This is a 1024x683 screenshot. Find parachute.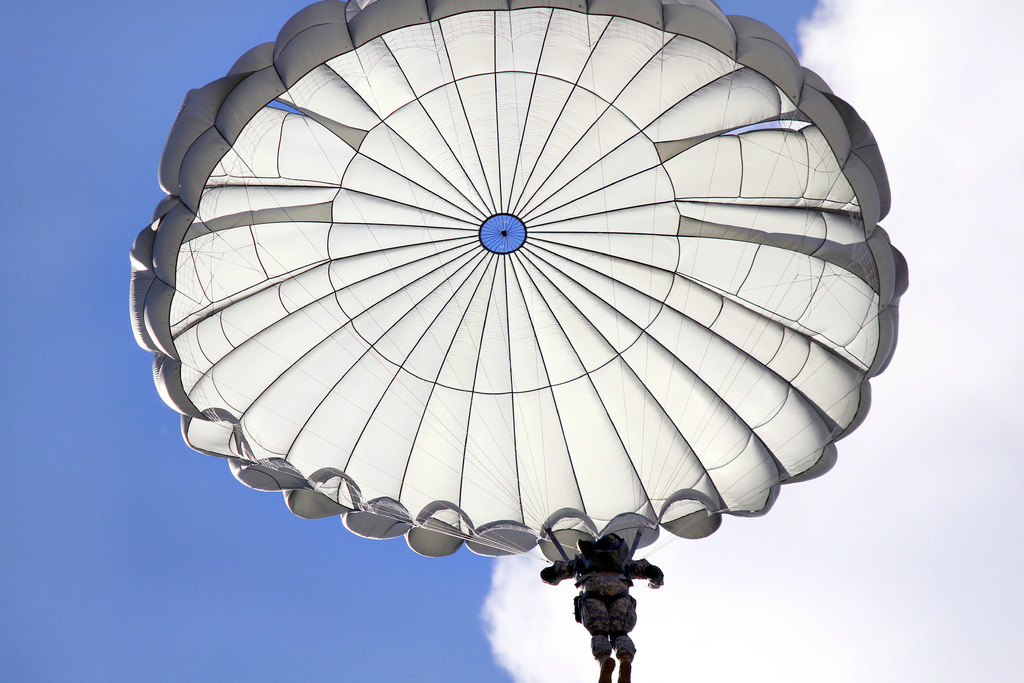
Bounding box: pyautogui.locateOnScreen(116, 0, 953, 602).
